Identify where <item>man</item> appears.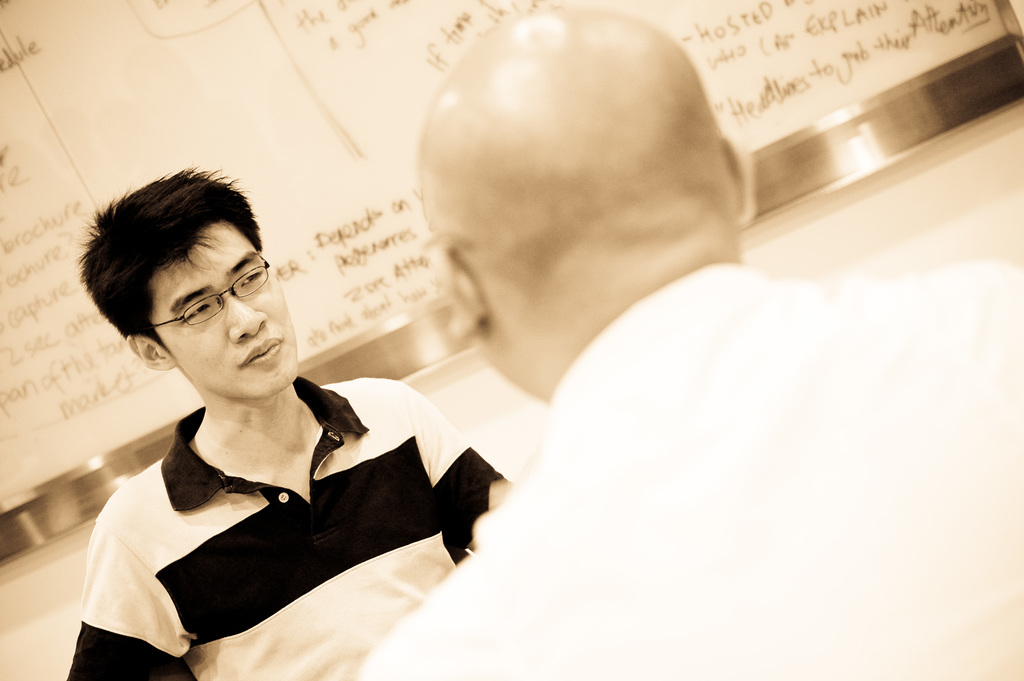
Appears at 58, 106, 552, 669.
